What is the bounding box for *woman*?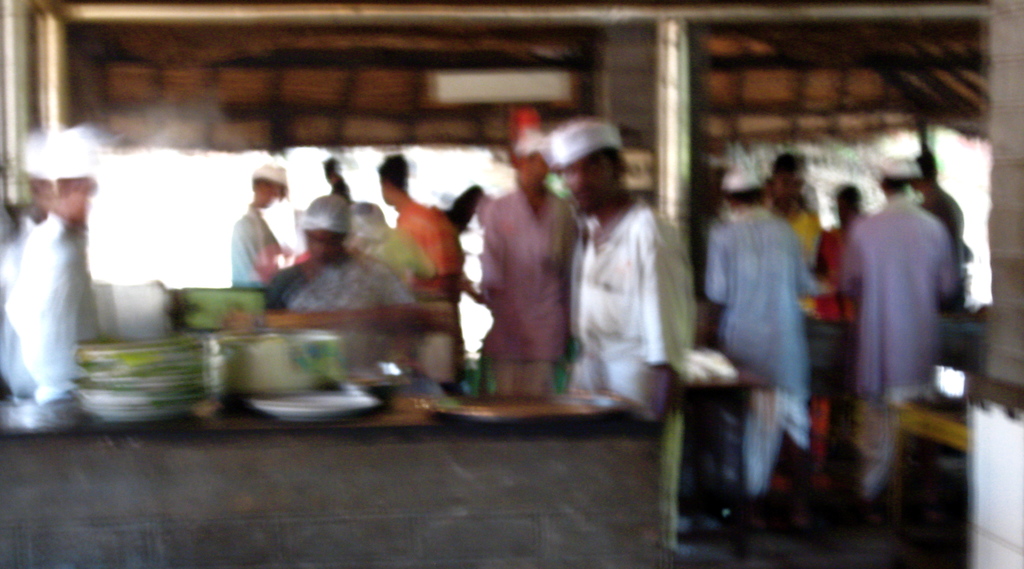
(268,202,422,402).
